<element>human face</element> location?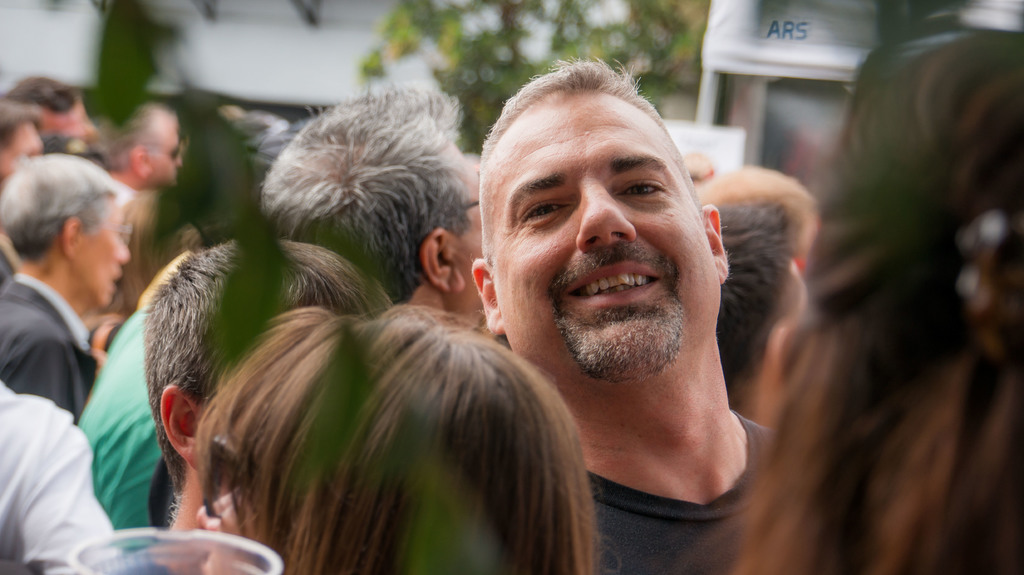
{"x1": 149, "y1": 125, "x2": 180, "y2": 187}
